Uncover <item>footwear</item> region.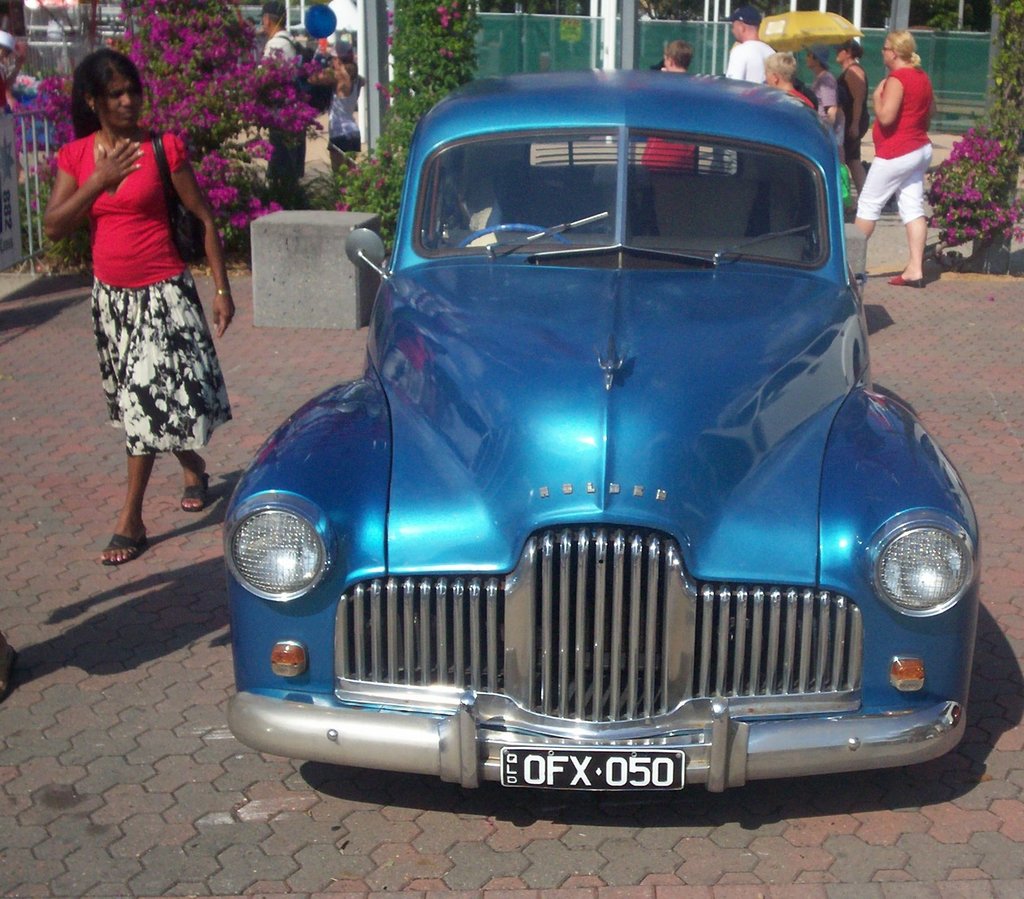
Uncovered: 888 273 925 292.
